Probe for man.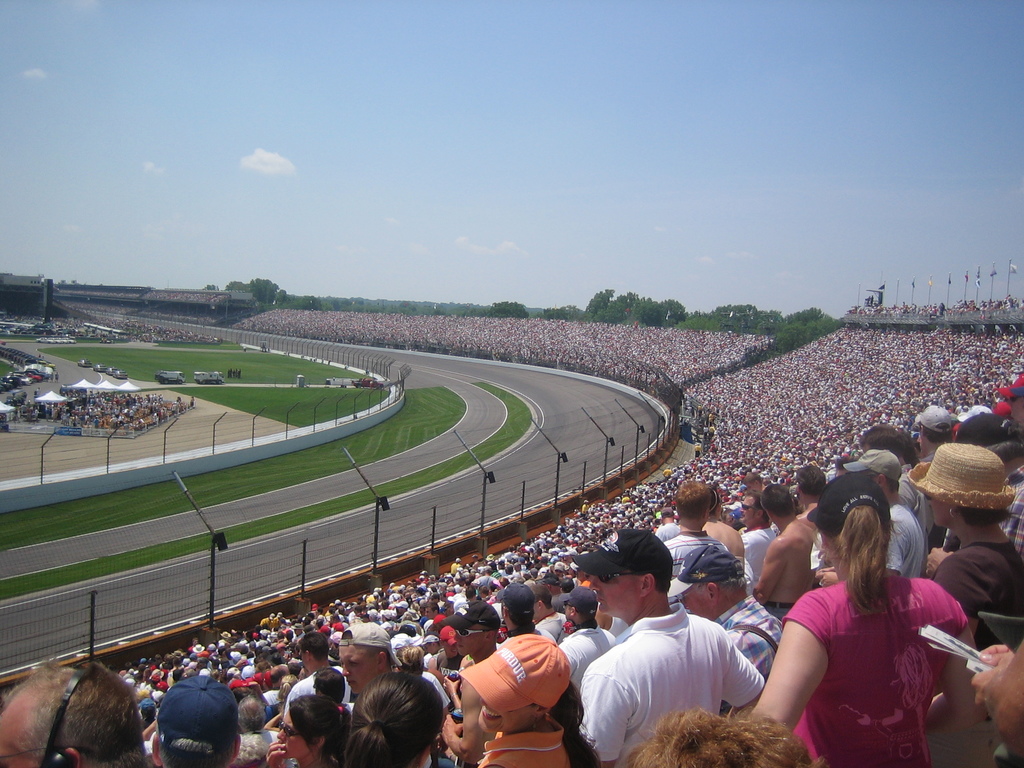
Probe result: {"x1": 676, "y1": 545, "x2": 786, "y2": 683}.
